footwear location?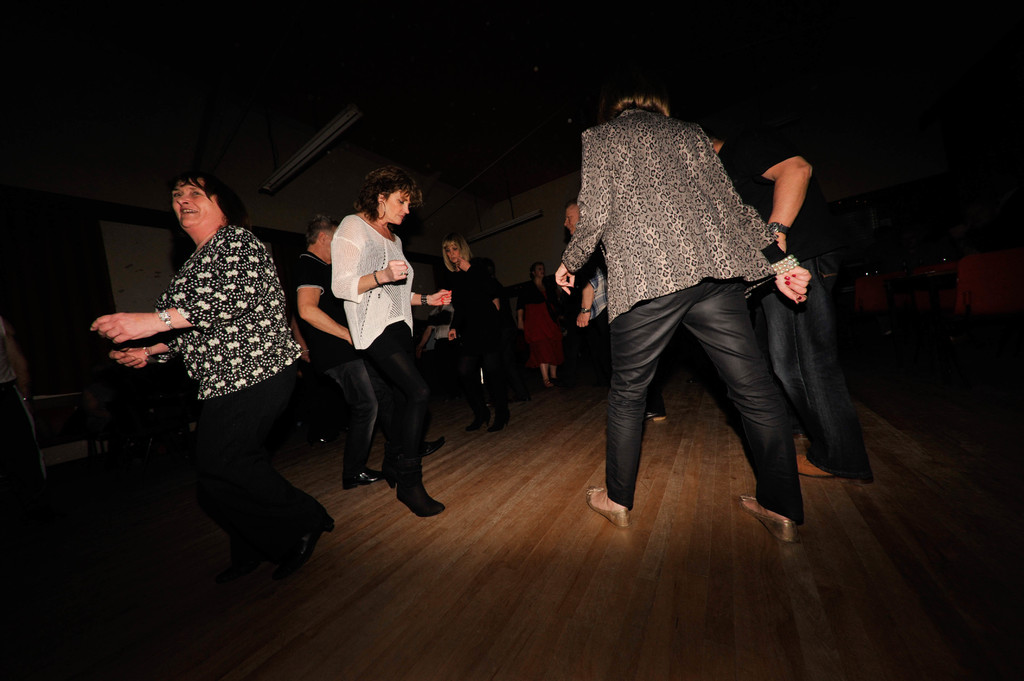
(left=481, top=403, right=505, bottom=435)
